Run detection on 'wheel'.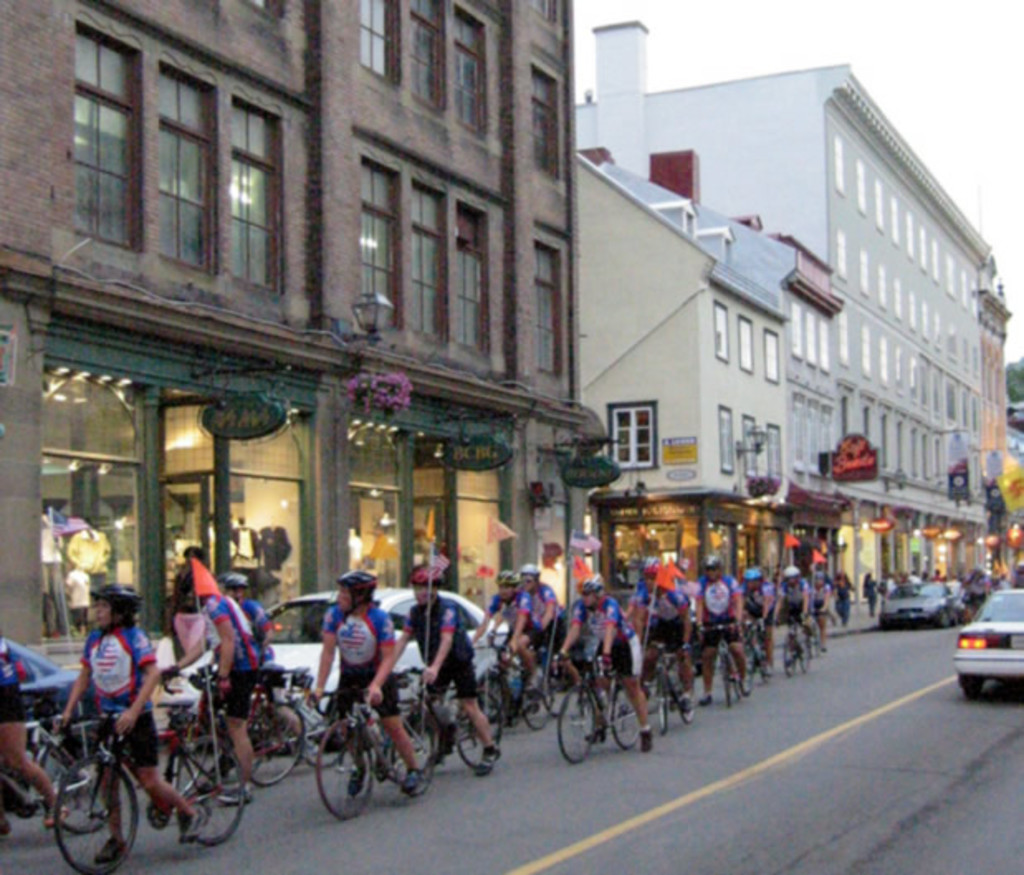
Result: (963,685,983,700).
